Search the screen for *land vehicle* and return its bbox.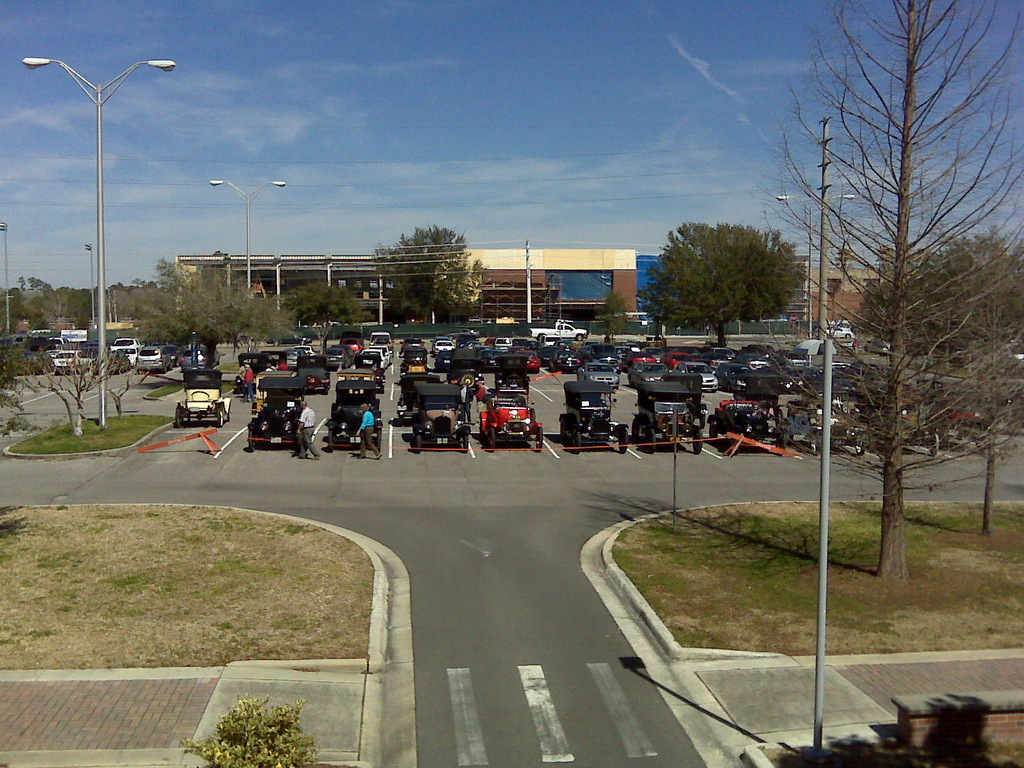
Found: detection(672, 346, 701, 358).
